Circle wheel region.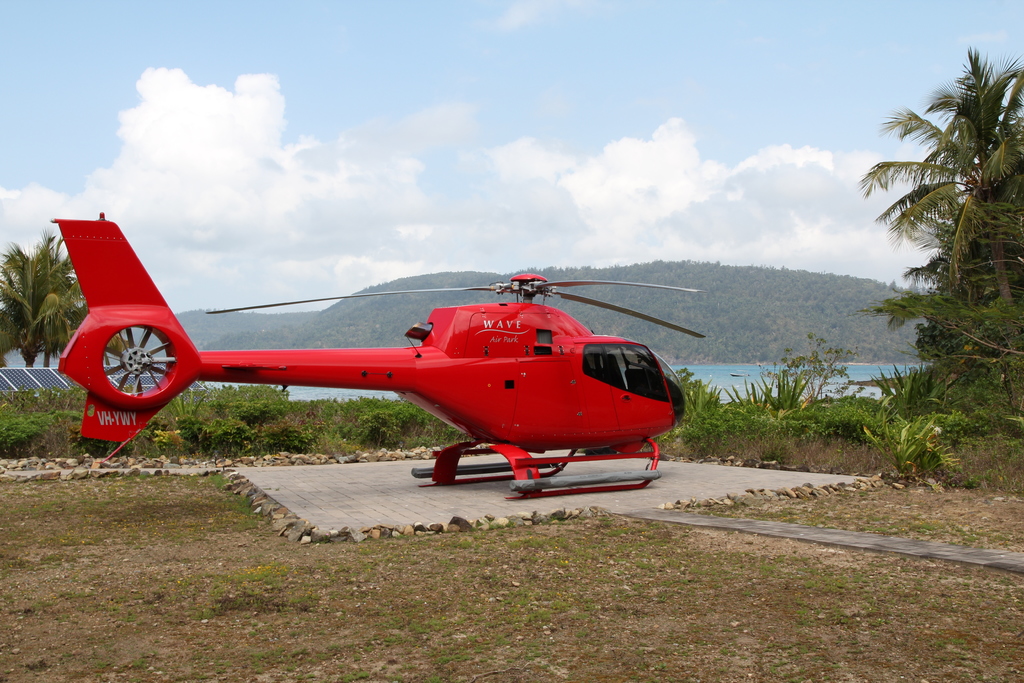
Region: box=[85, 315, 164, 407].
